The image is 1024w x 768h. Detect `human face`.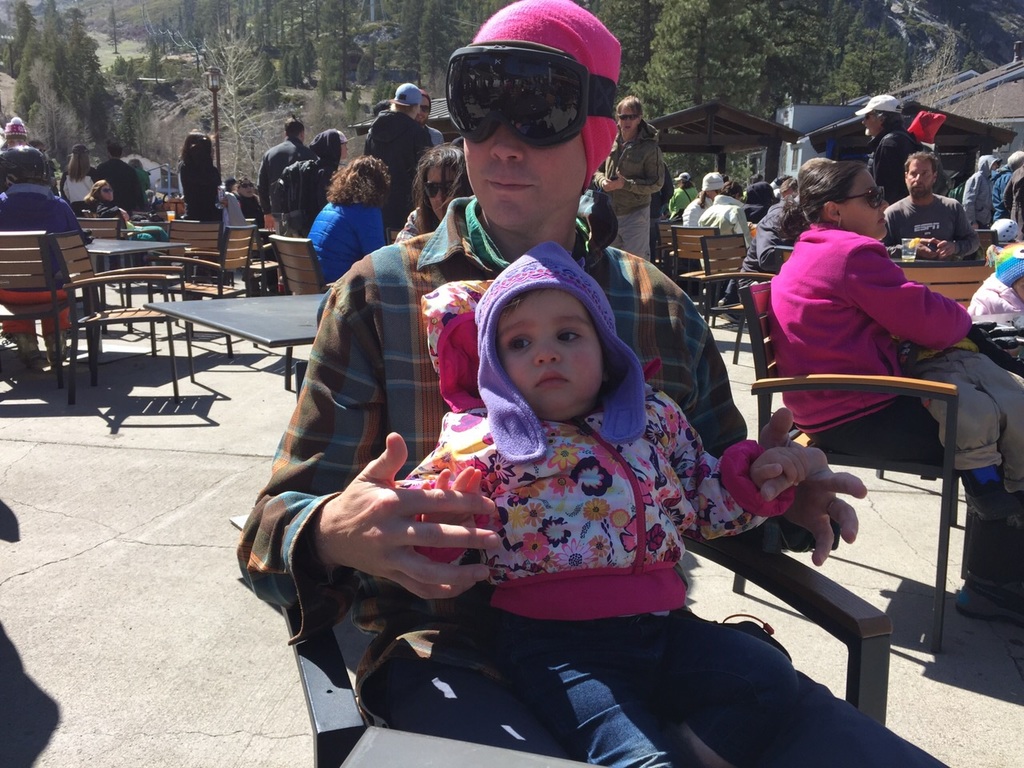
Detection: (left=338, top=131, right=349, bottom=162).
